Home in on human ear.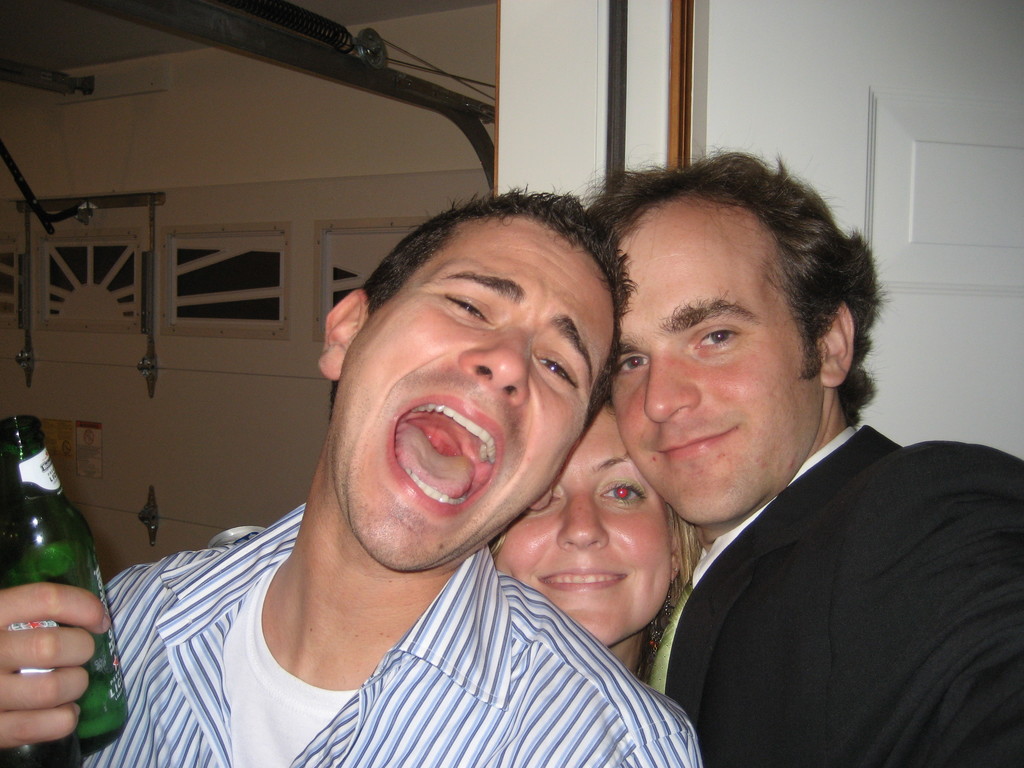
Homed in at x1=670, y1=531, x2=682, y2=579.
